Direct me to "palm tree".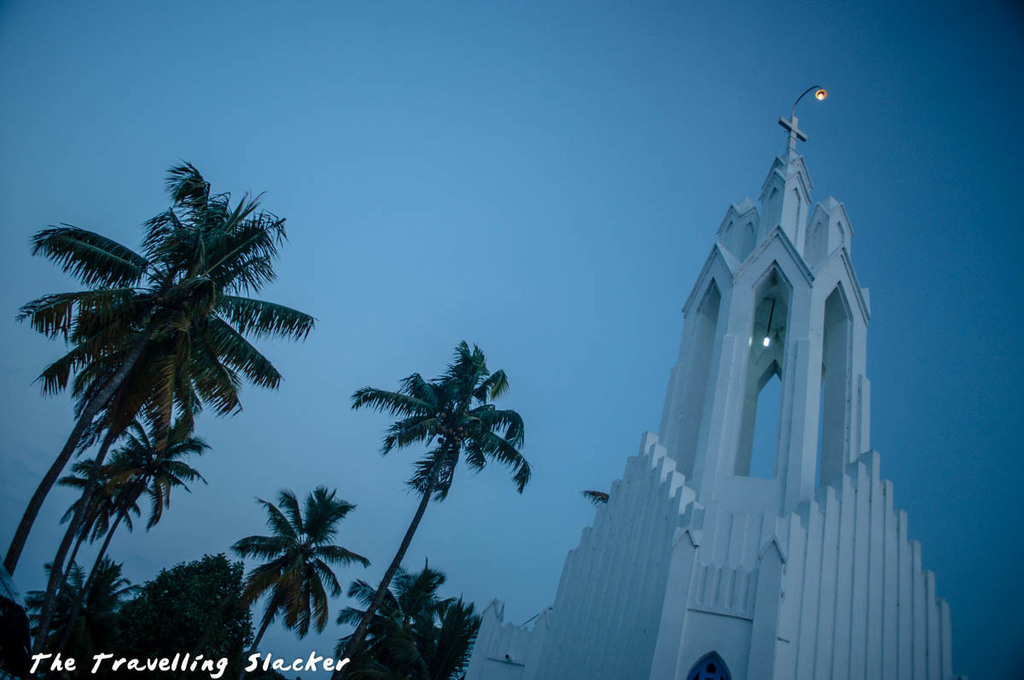
Direction: box=[346, 343, 540, 675].
